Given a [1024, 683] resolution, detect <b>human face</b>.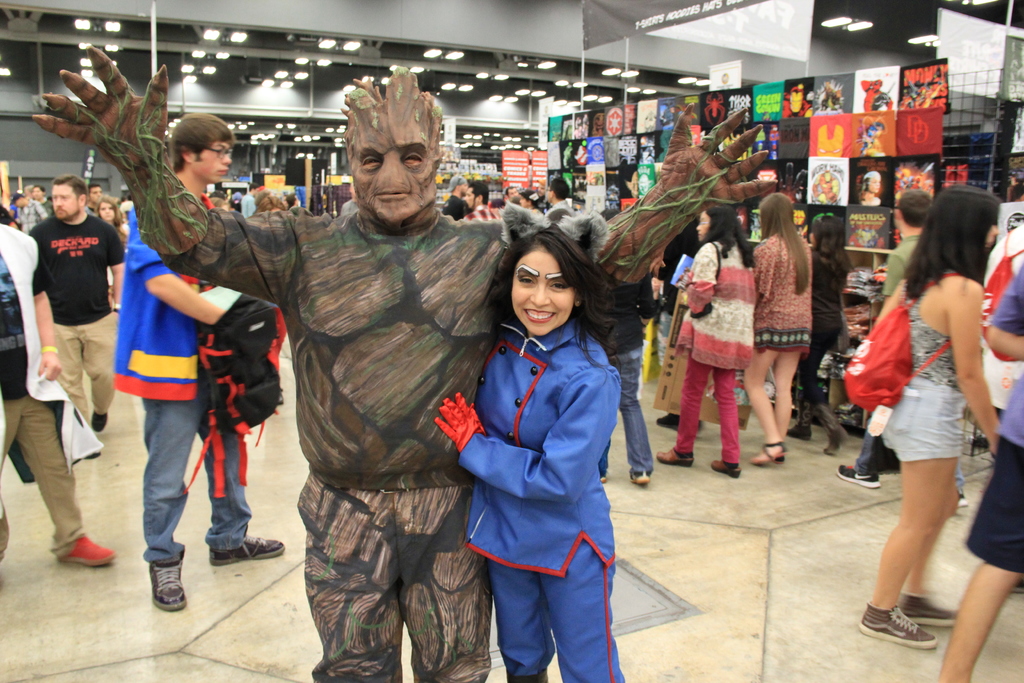
(x1=696, y1=213, x2=709, y2=240).
